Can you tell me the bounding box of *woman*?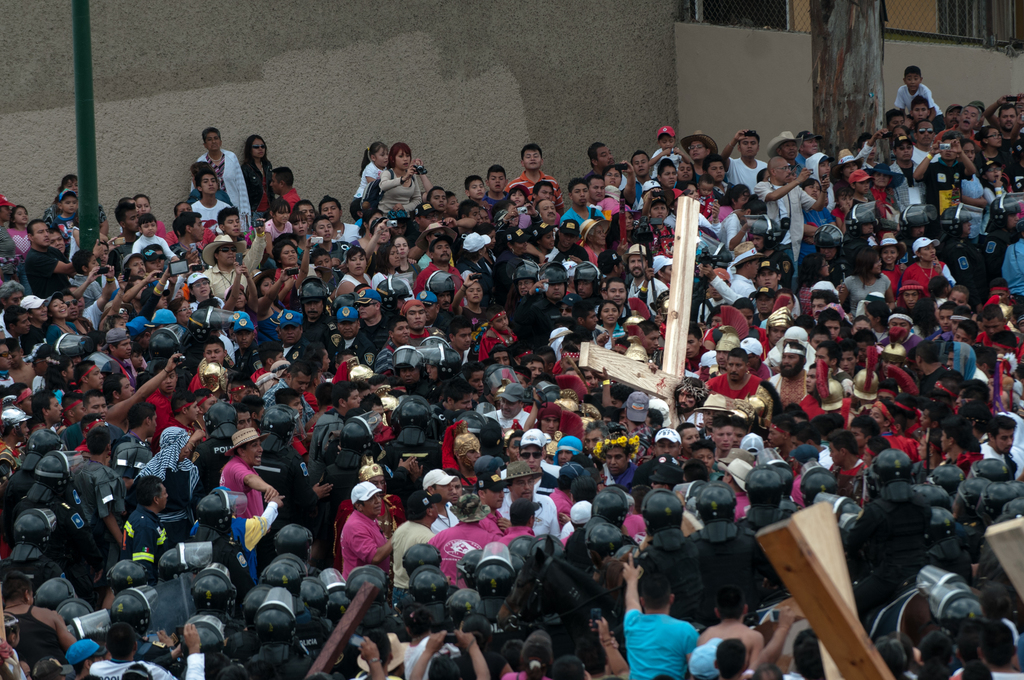
x1=239 y1=134 x2=278 y2=227.
